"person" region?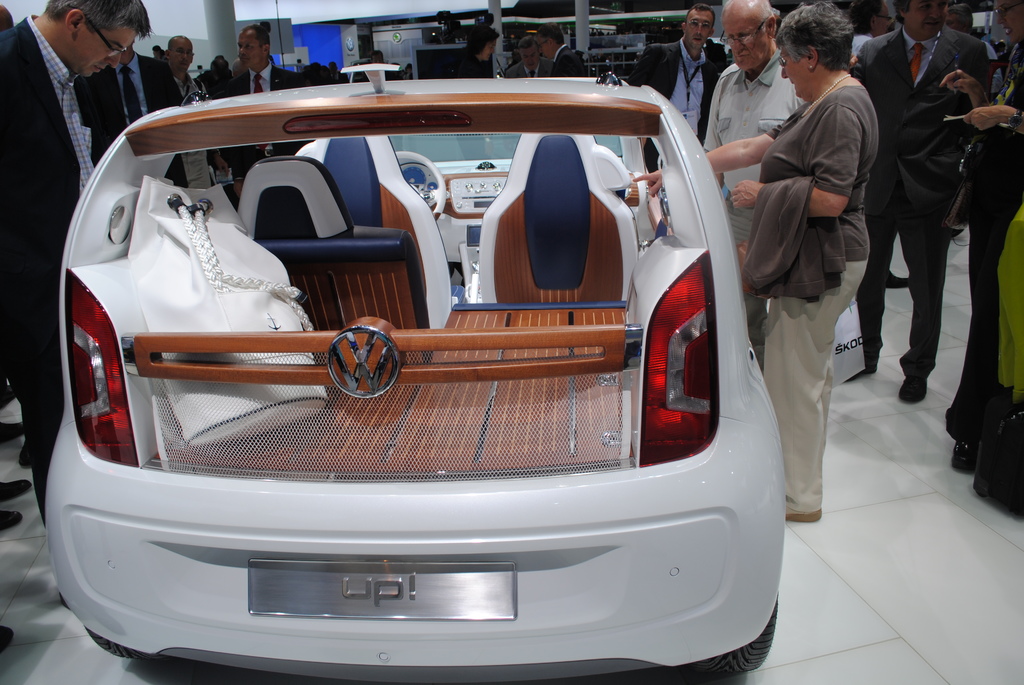
pyautogui.locateOnScreen(854, 0, 985, 400)
